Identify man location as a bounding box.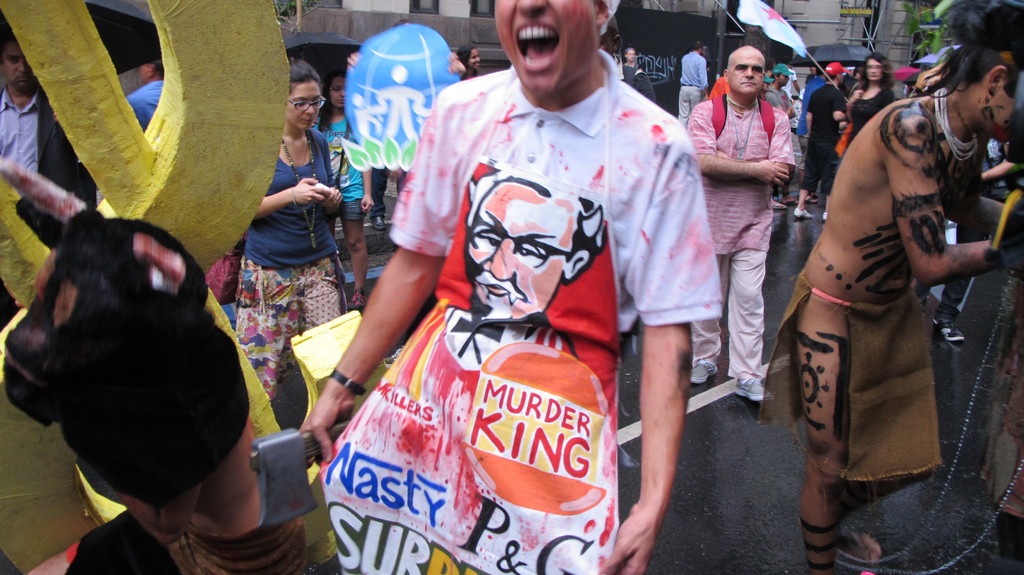
locate(676, 40, 710, 127).
